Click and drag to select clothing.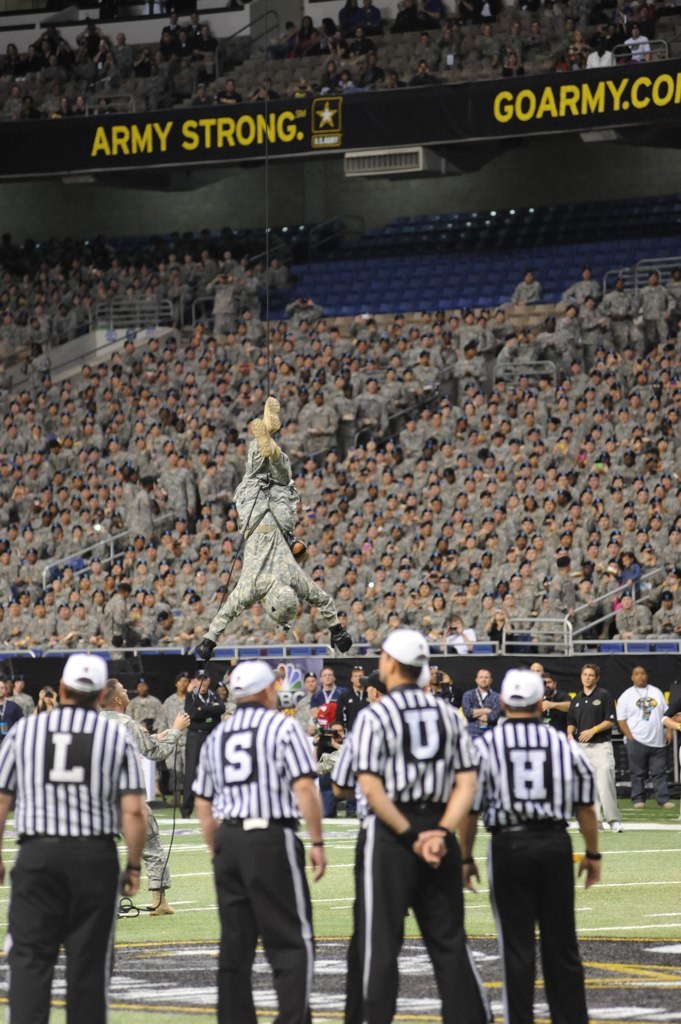
Selection: 643, 284, 670, 336.
